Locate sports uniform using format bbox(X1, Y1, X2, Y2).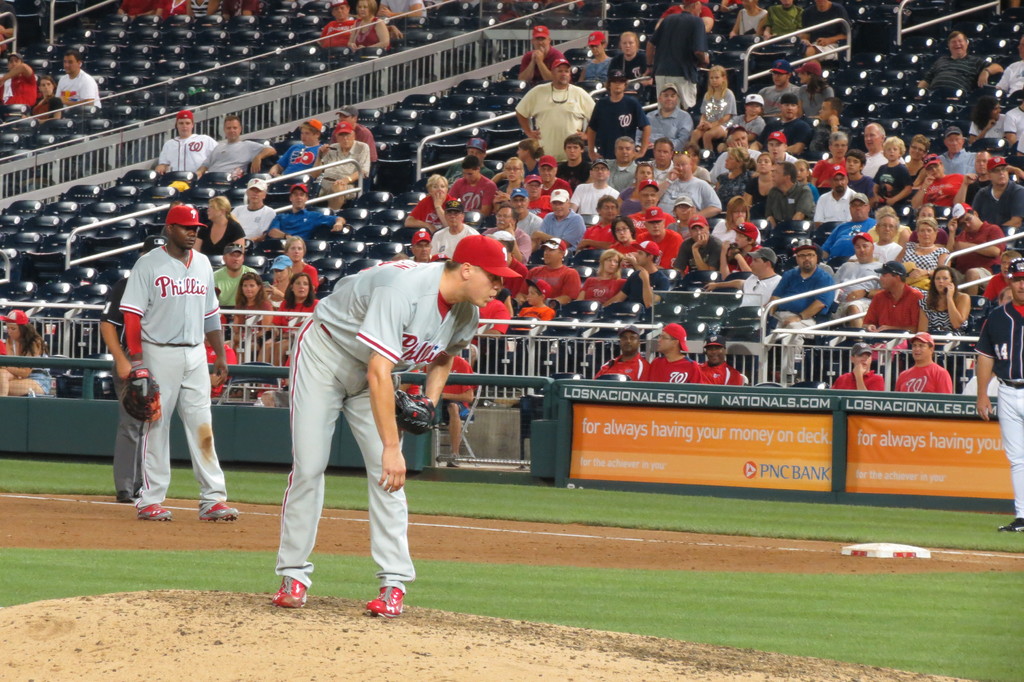
bbox(356, 18, 384, 47).
